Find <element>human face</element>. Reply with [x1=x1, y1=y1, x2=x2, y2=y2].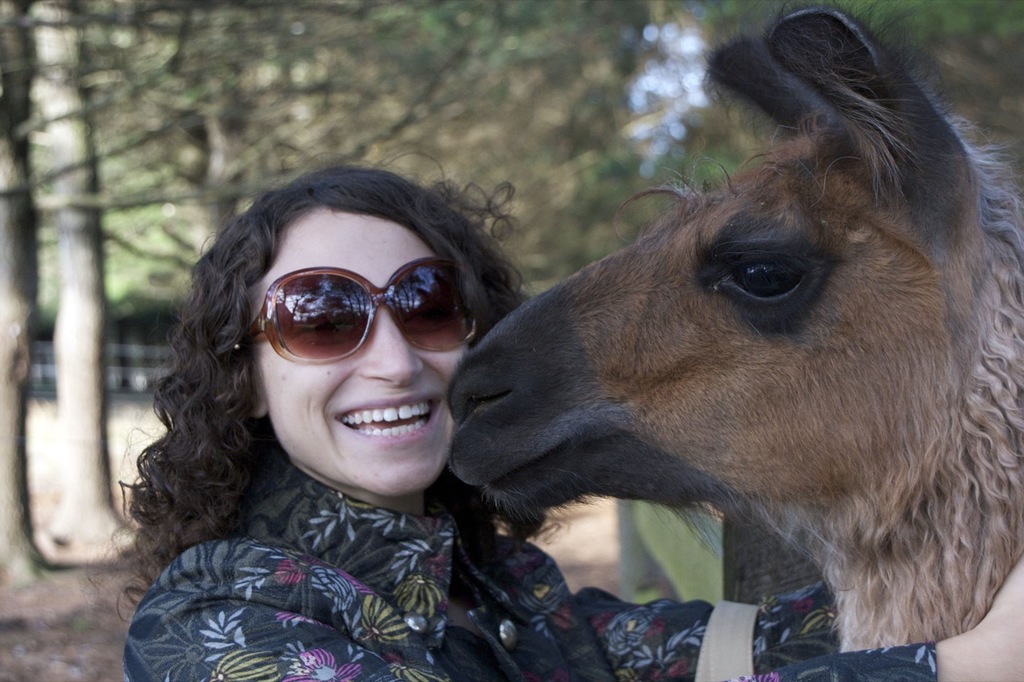
[x1=264, y1=214, x2=476, y2=494].
